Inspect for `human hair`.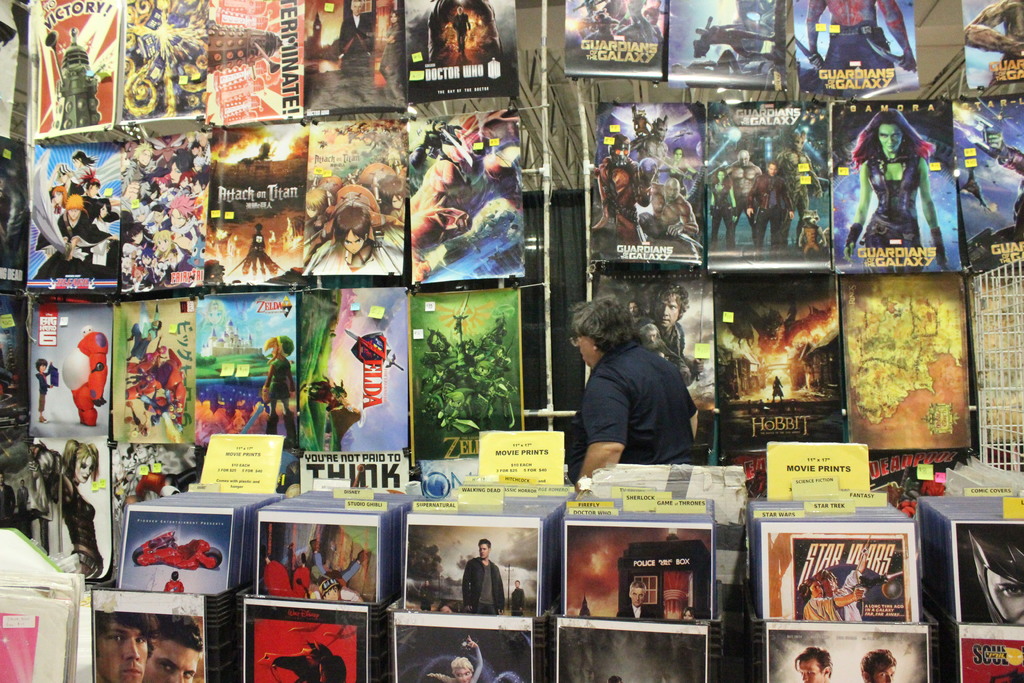
Inspection: select_region(138, 247, 156, 262).
